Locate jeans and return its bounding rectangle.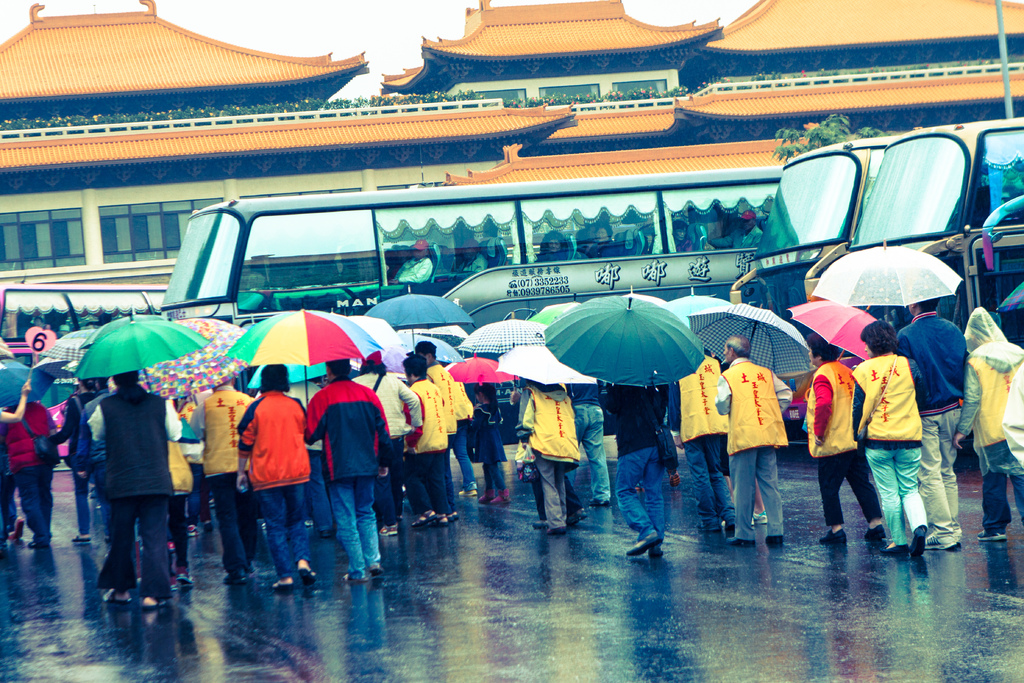
(257,478,314,575).
